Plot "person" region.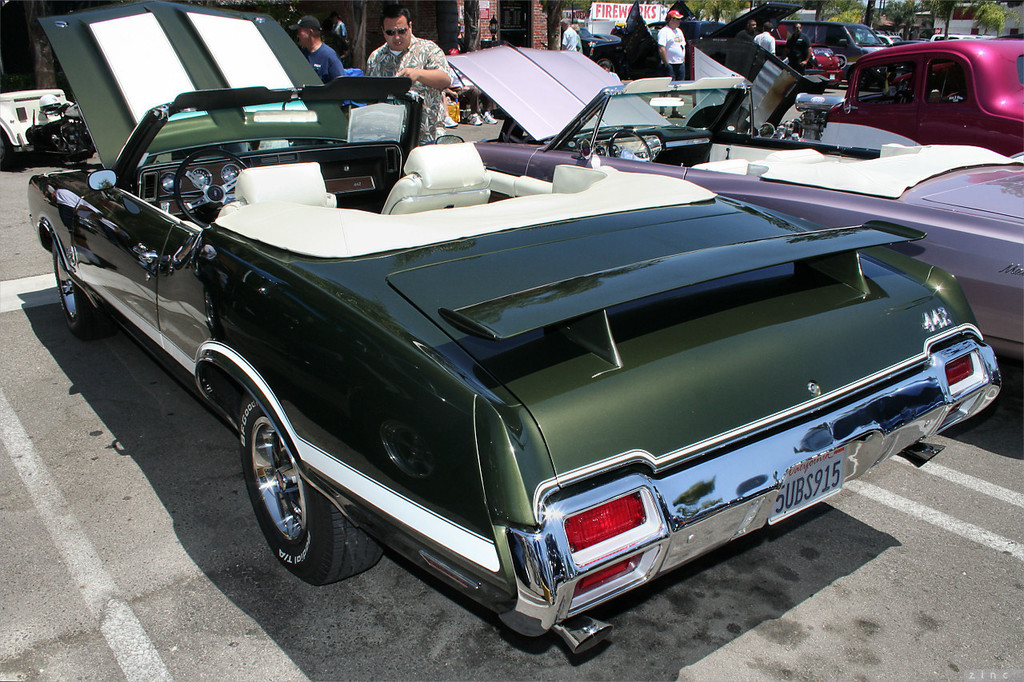
Plotted at <bbox>748, 22, 777, 51</bbox>.
